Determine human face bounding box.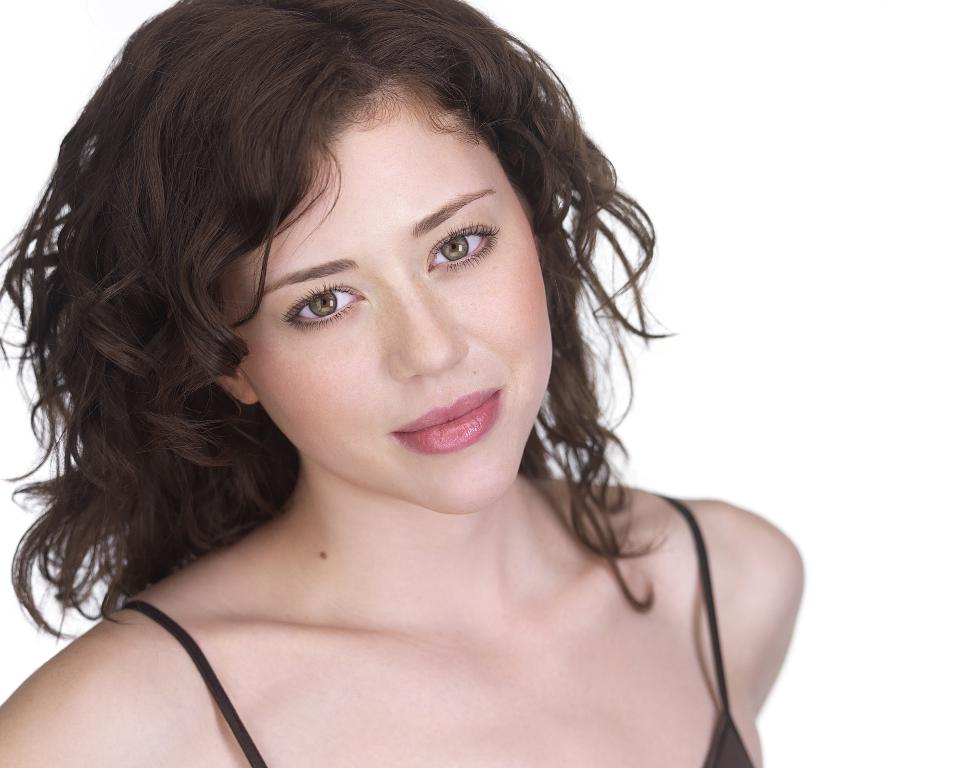
Determined: select_region(251, 104, 552, 510).
